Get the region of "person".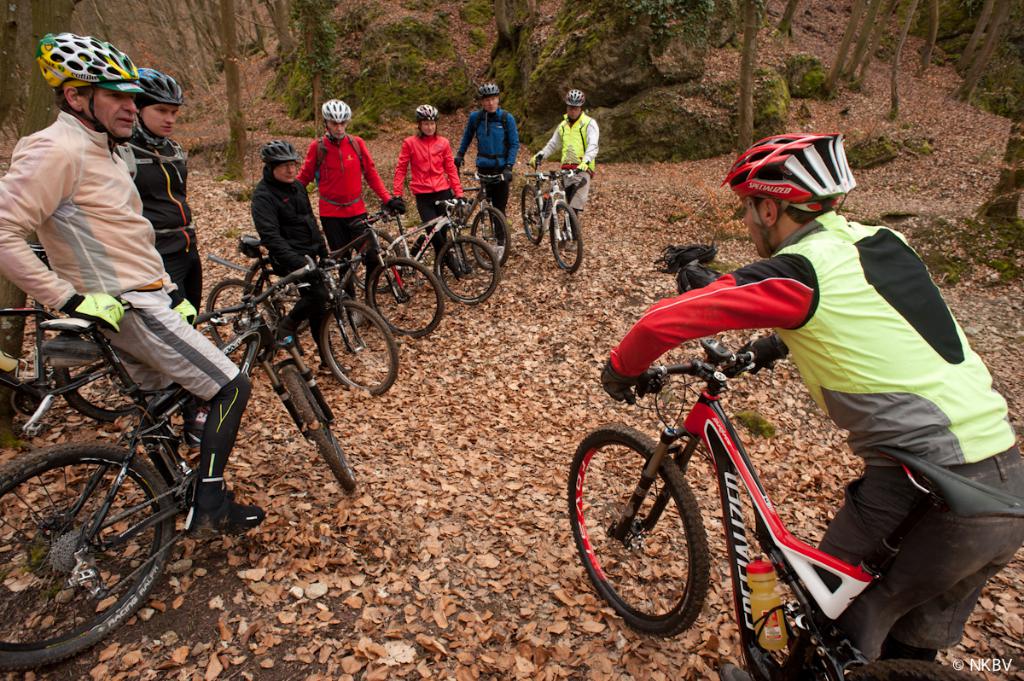
451, 74, 525, 242.
